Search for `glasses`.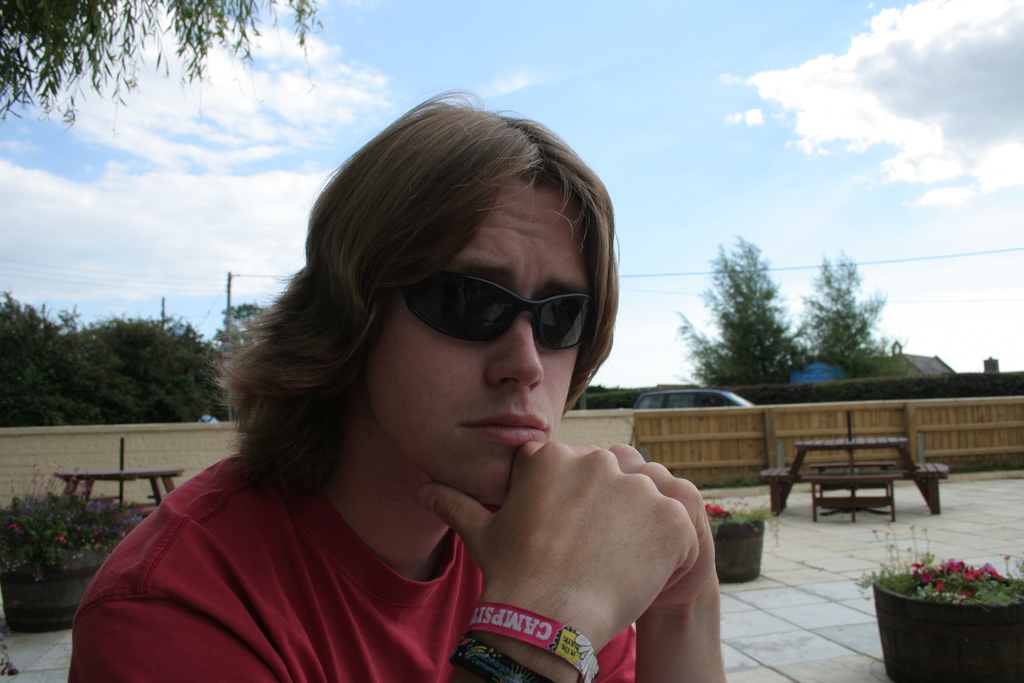
Found at <region>397, 277, 593, 354</region>.
